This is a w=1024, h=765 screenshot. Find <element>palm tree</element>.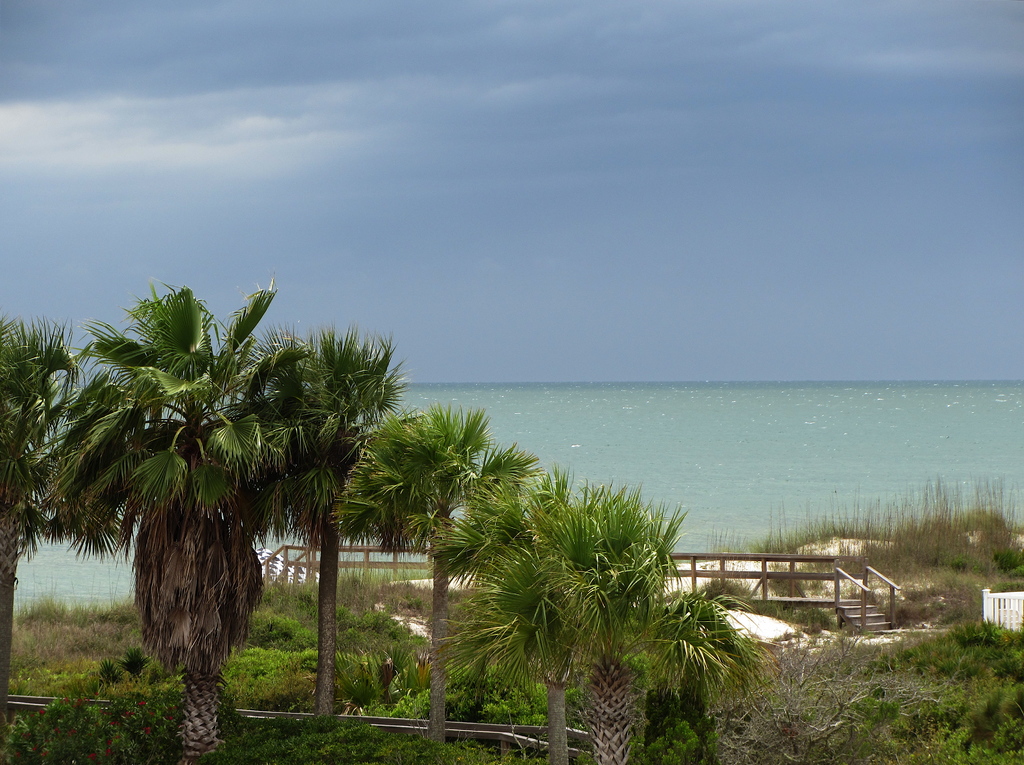
Bounding box: locate(442, 451, 596, 764).
